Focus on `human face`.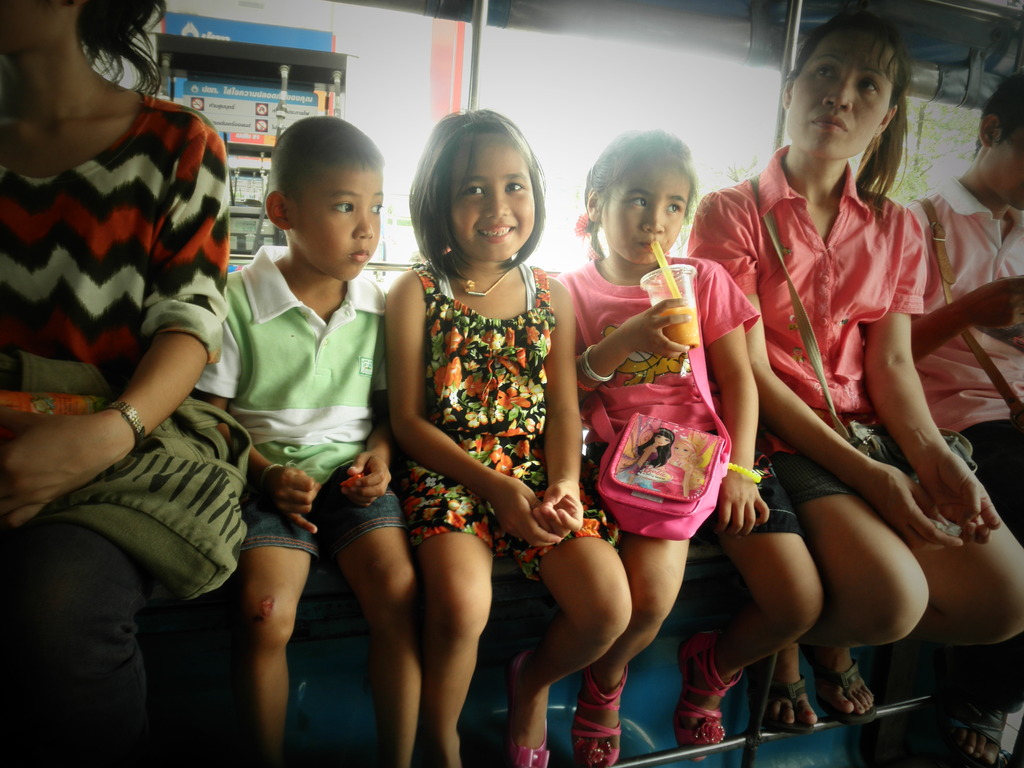
Focused at locate(976, 102, 1023, 209).
